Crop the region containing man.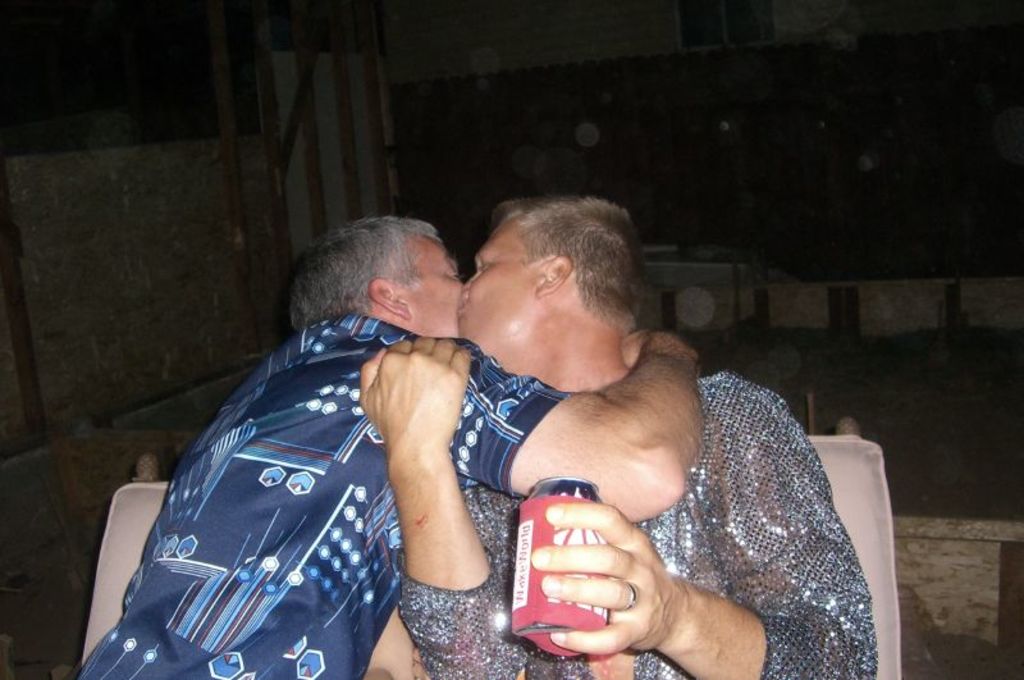
Crop region: region(352, 190, 876, 679).
